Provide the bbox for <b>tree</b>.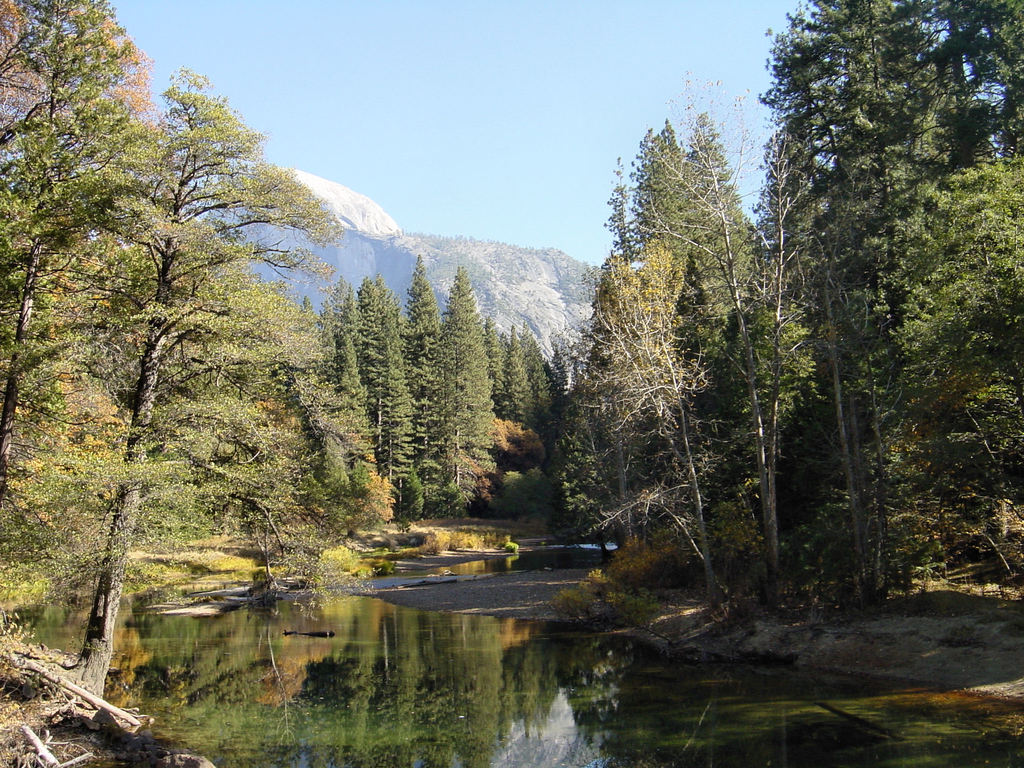
crop(476, 415, 546, 476).
